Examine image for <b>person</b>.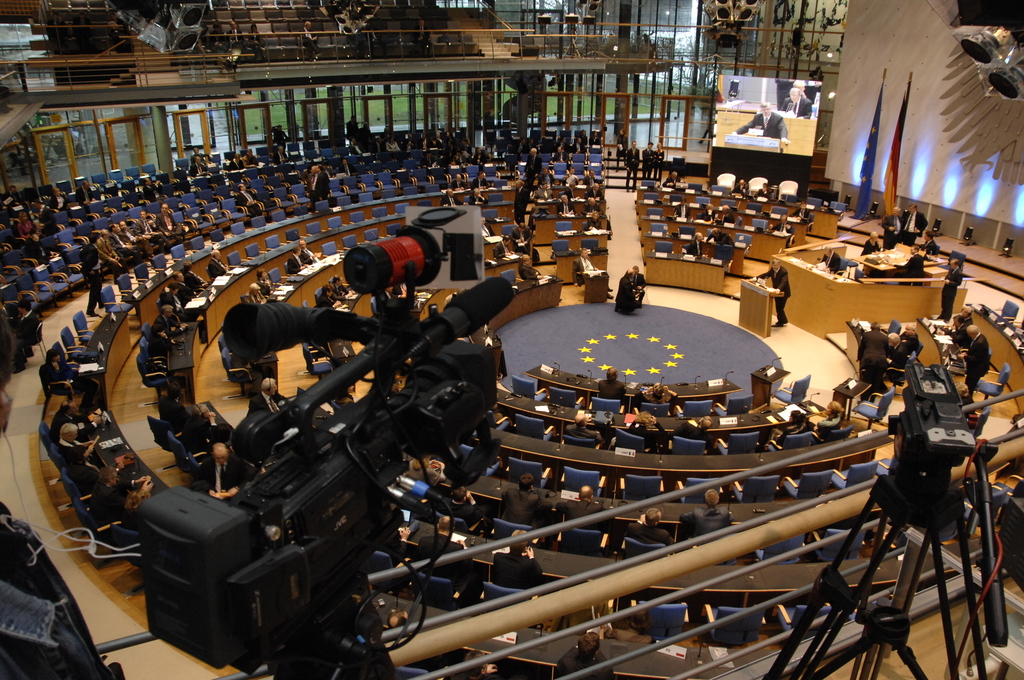
Examination result: (left=900, top=202, right=931, bottom=245).
